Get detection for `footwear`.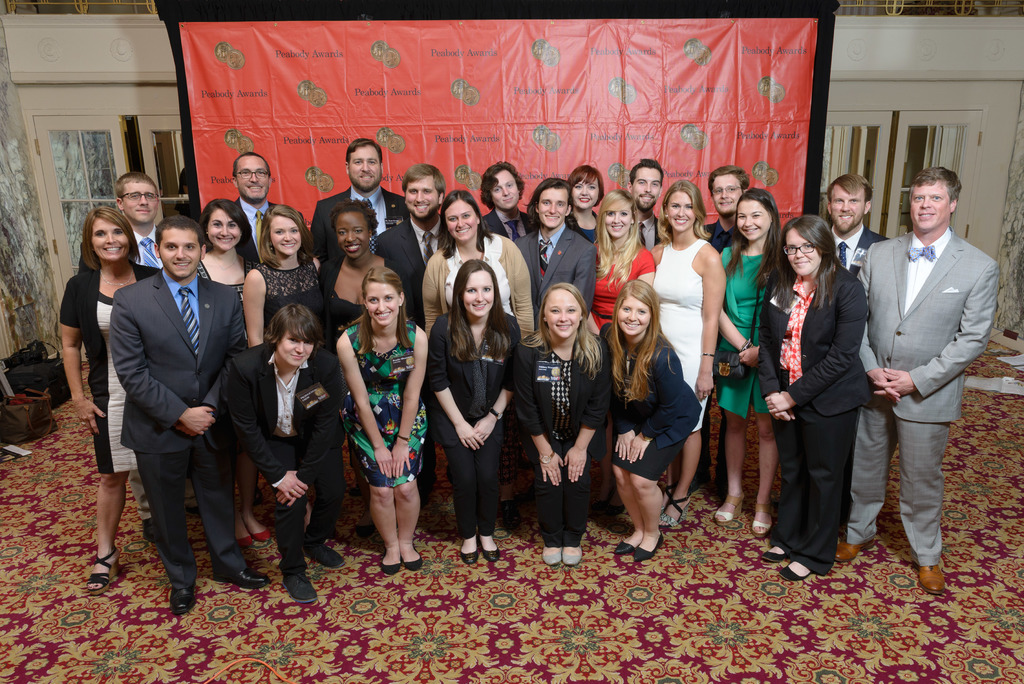
Detection: {"x1": 304, "y1": 537, "x2": 350, "y2": 573}.
